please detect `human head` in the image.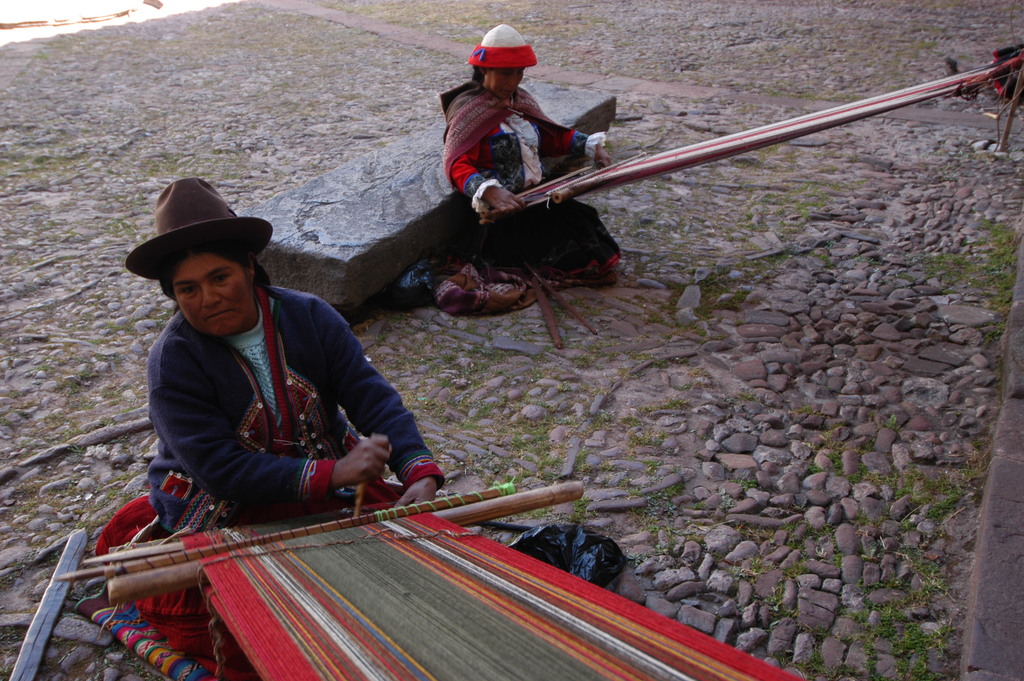
locate(120, 179, 278, 340).
